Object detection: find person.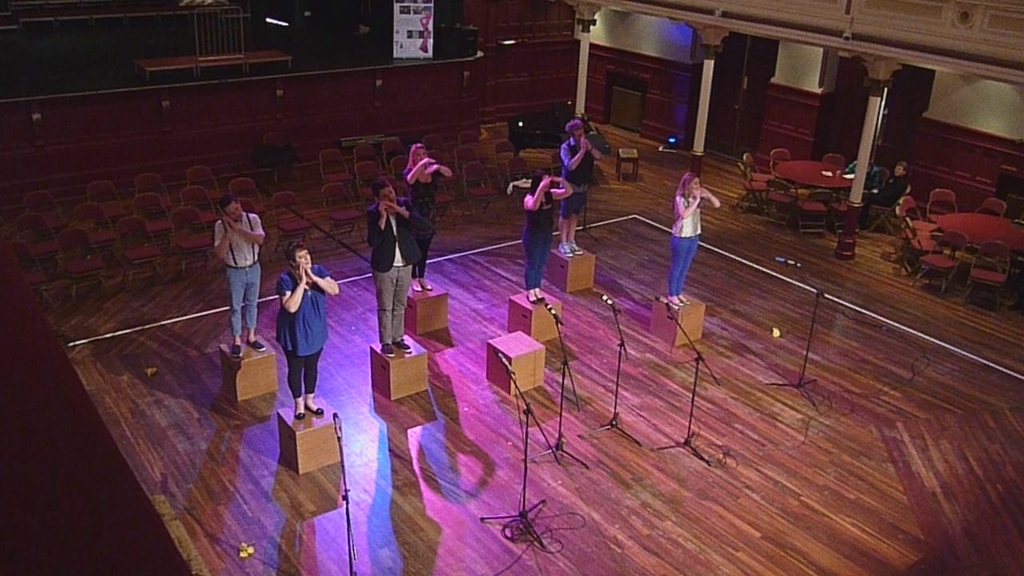
BBox(552, 118, 601, 258).
